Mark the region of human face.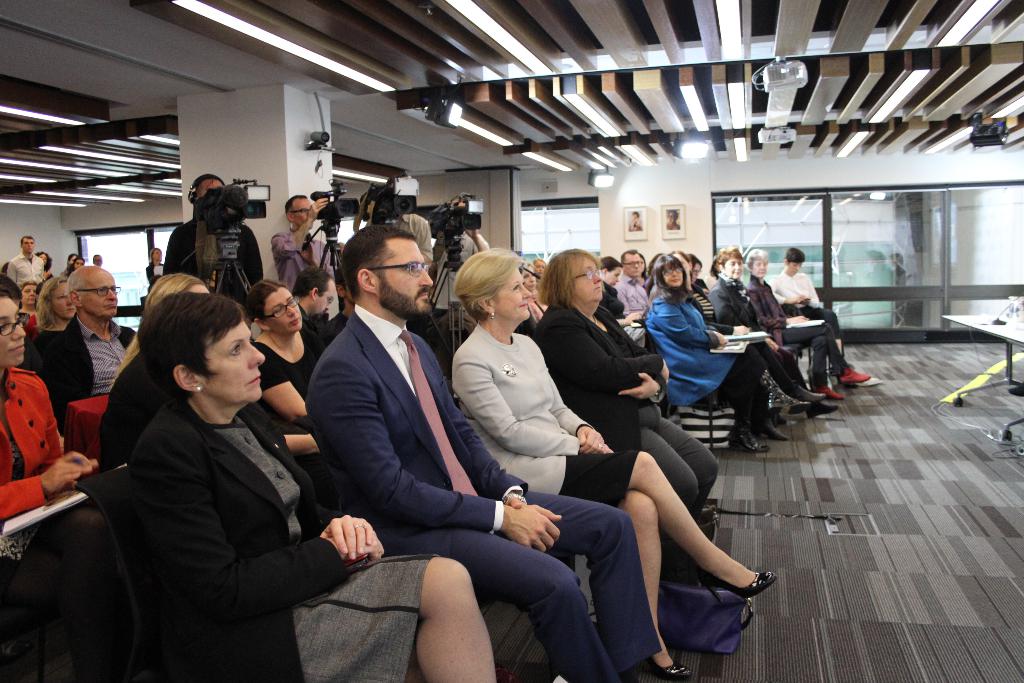
Region: (left=661, top=263, right=684, bottom=286).
